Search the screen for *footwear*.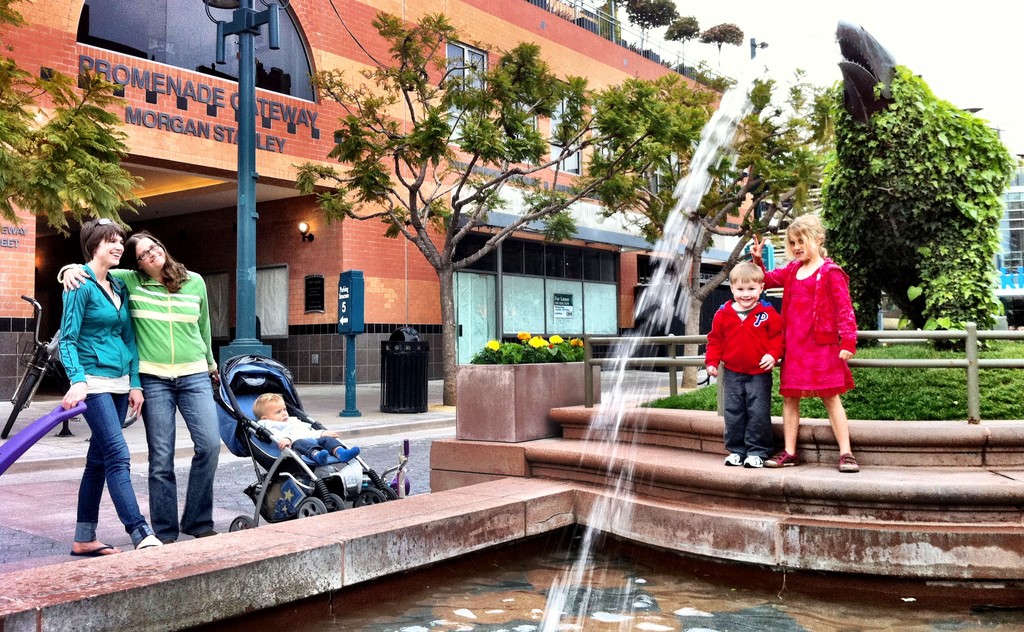
Found at 726:451:743:464.
